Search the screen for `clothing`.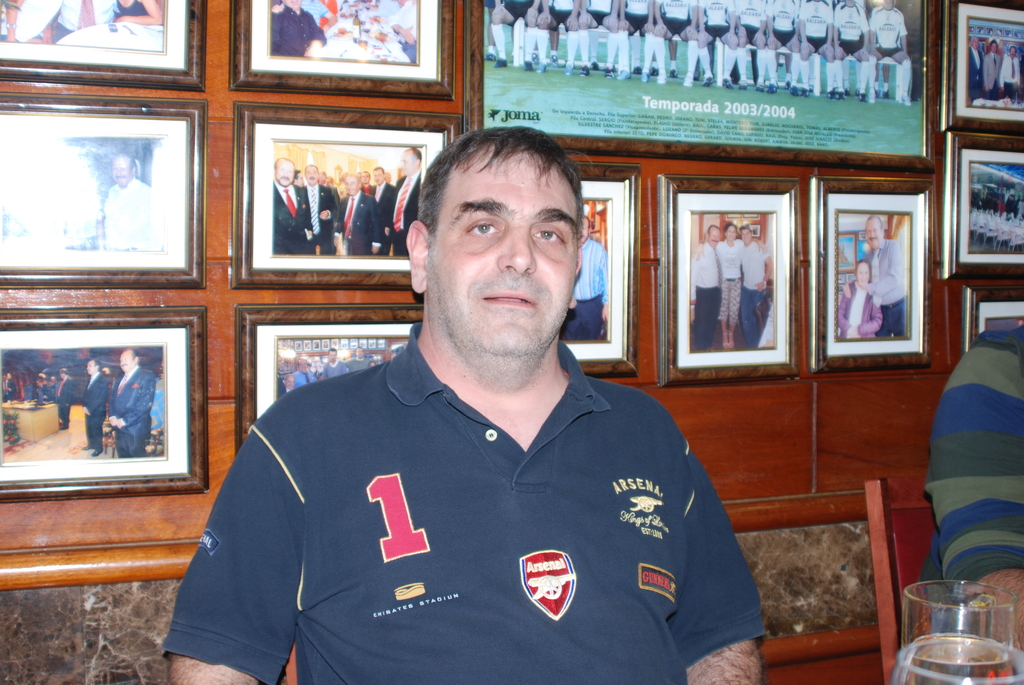
Found at (left=710, top=226, right=742, bottom=337).
